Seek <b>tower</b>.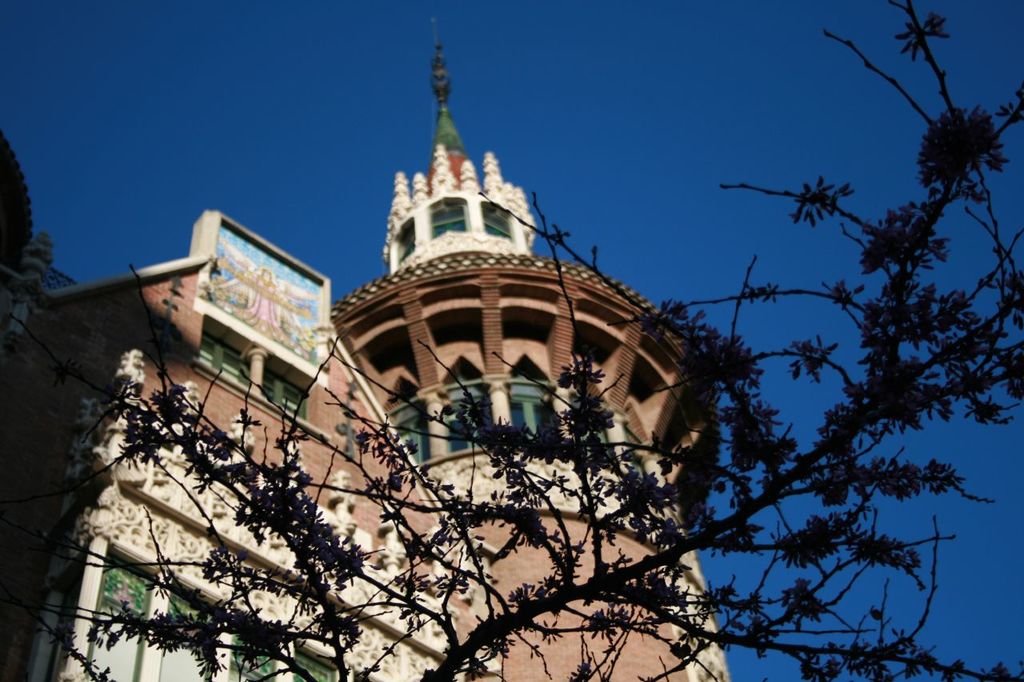
left=332, top=22, right=731, bottom=681.
